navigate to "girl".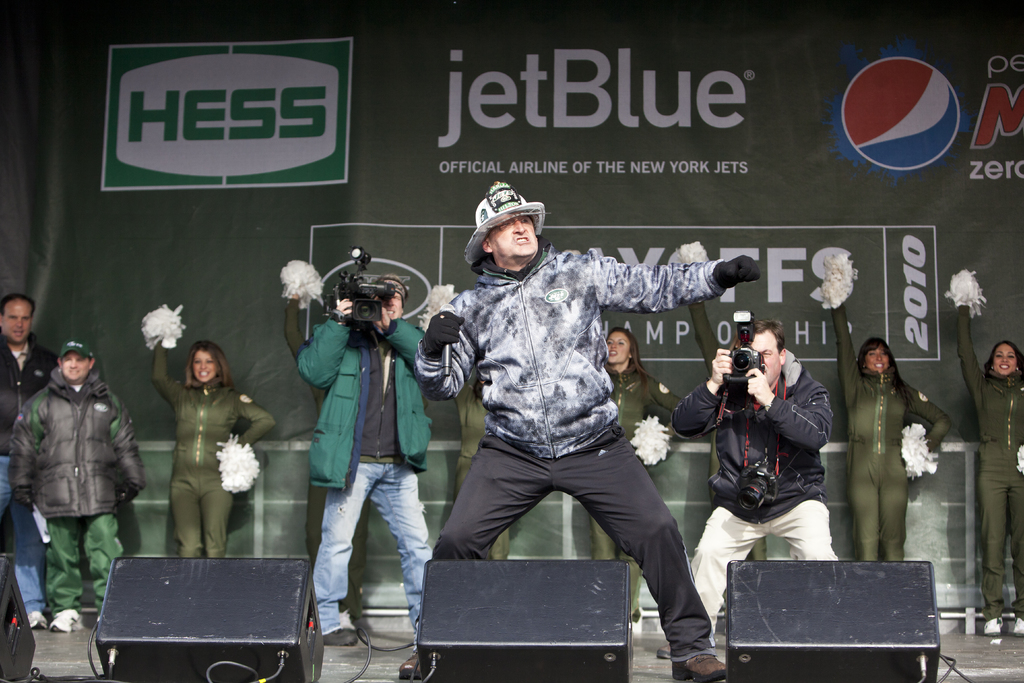
Navigation target: l=822, t=245, r=951, b=559.
